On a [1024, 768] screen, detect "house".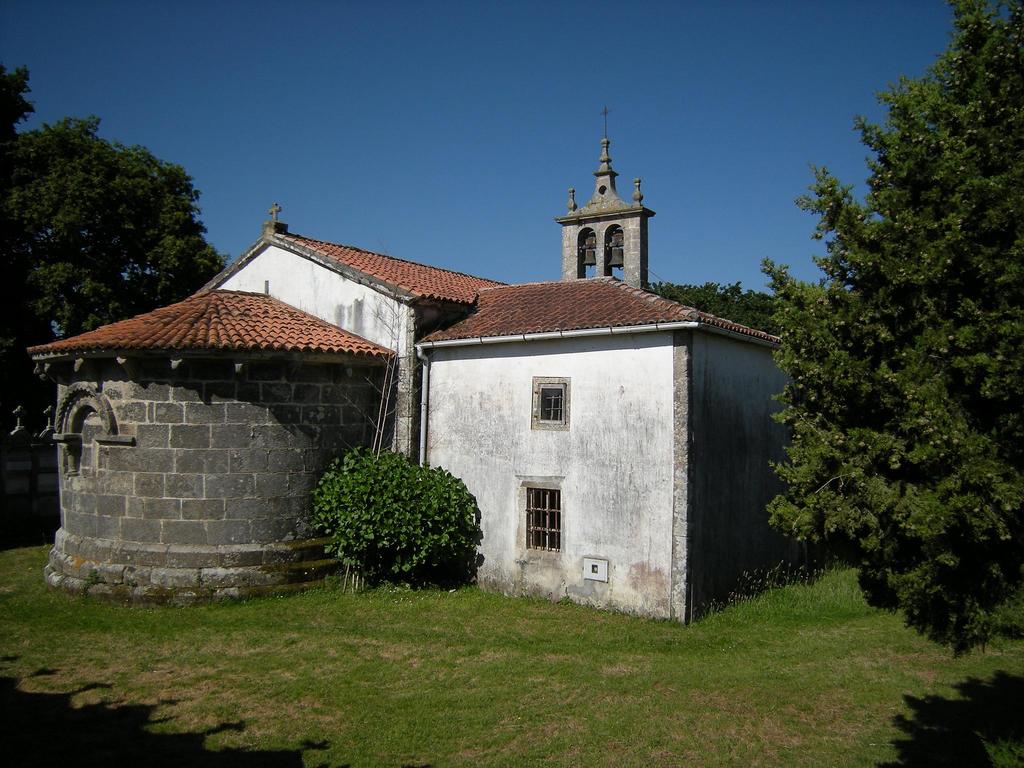
locate(27, 105, 796, 621).
